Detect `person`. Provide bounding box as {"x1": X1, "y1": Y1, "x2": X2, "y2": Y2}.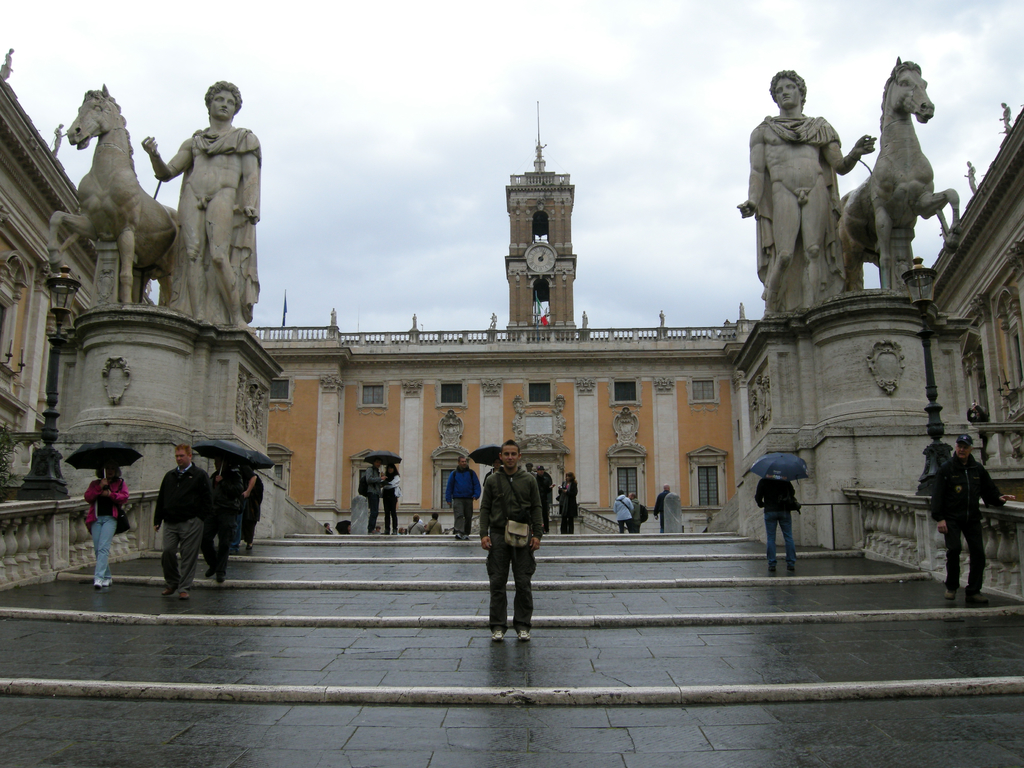
{"x1": 81, "y1": 457, "x2": 129, "y2": 588}.
